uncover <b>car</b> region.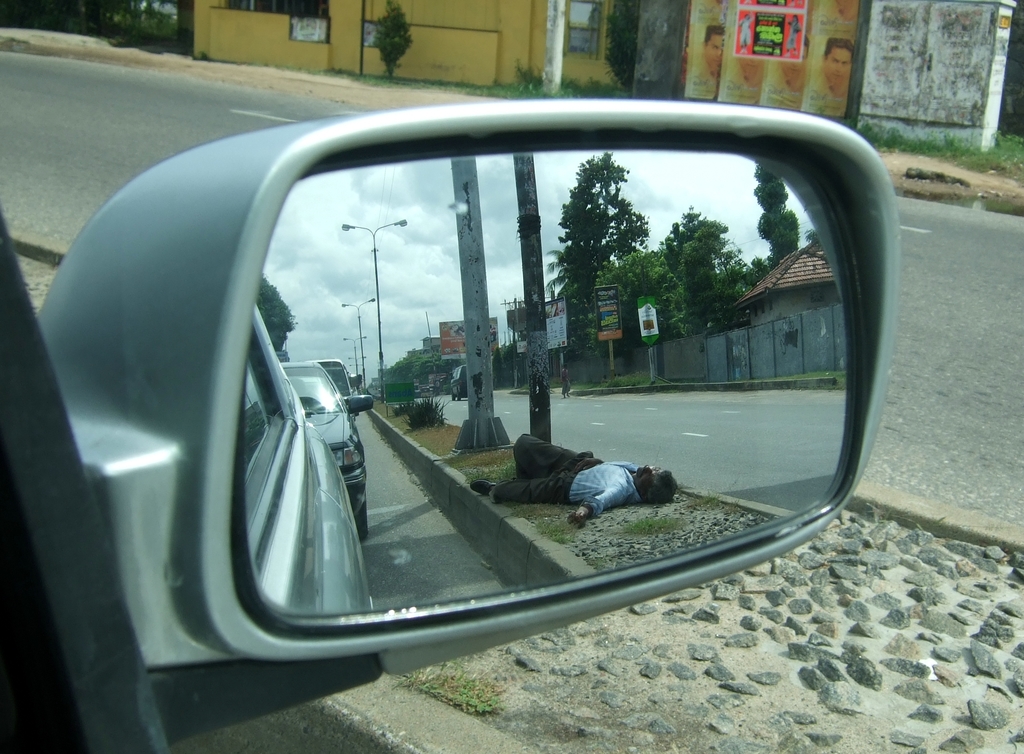
Uncovered: [x1=29, y1=31, x2=916, y2=753].
